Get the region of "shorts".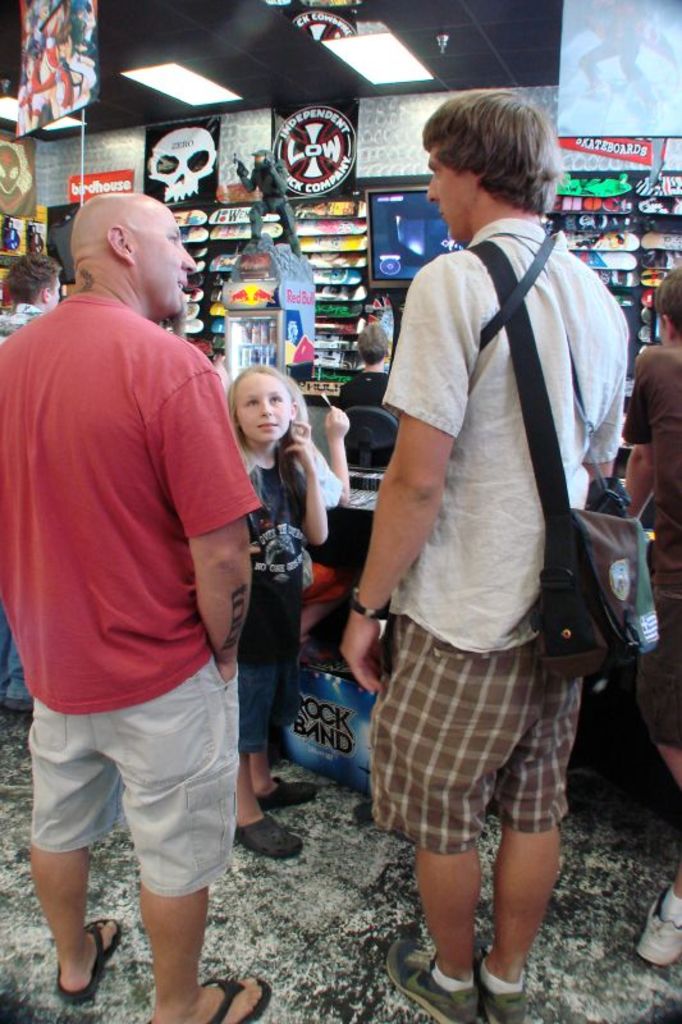
{"left": 27, "top": 663, "right": 237, "bottom": 891}.
